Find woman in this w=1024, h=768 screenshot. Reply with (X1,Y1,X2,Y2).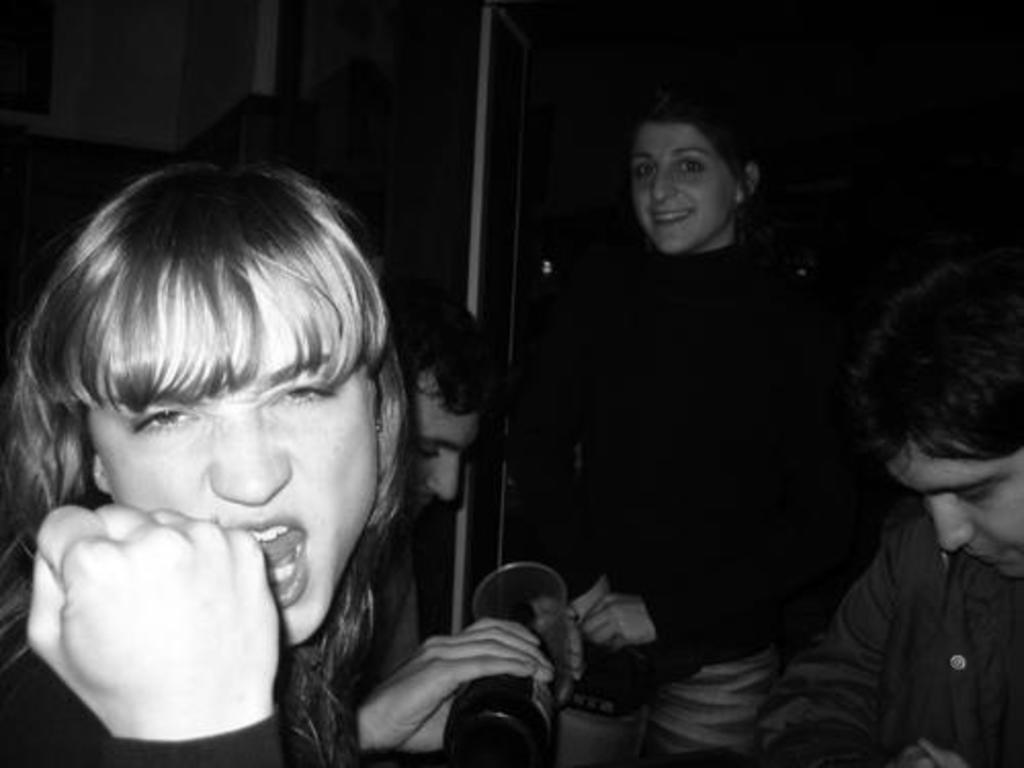
(506,106,854,766).
